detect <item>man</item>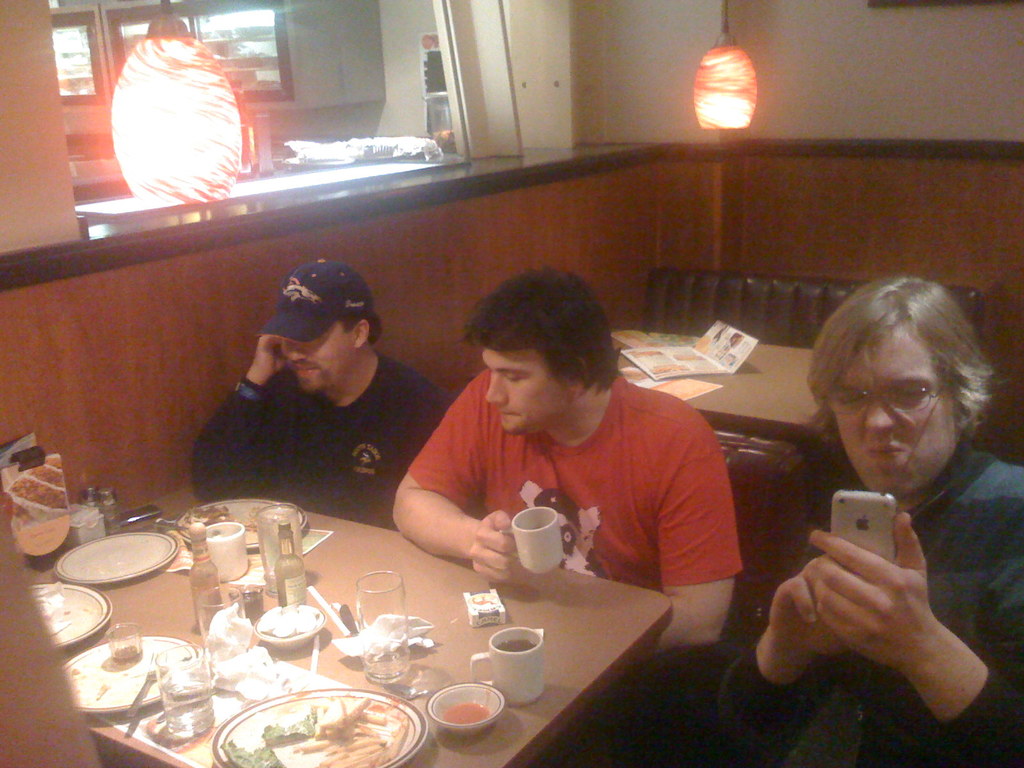
bbox=[190, 260, 460, 522]
